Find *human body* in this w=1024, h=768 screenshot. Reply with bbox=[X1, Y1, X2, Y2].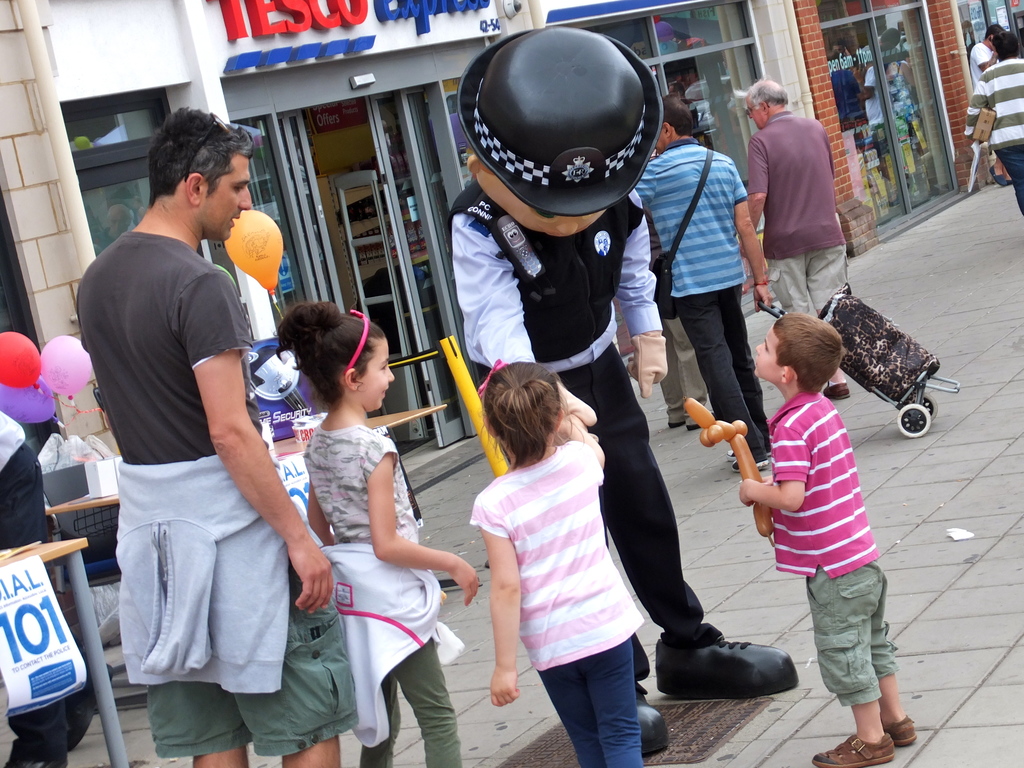
bbox=[744, 108, 846, 399].
